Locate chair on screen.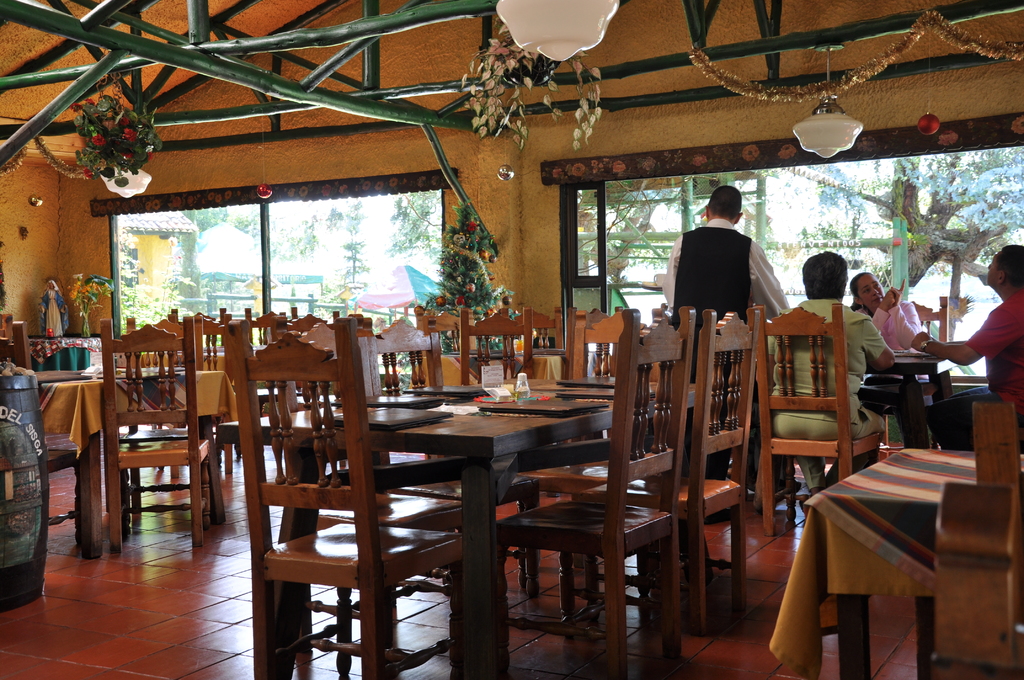
On screen at l=269, t=307, r=454, b=651.
